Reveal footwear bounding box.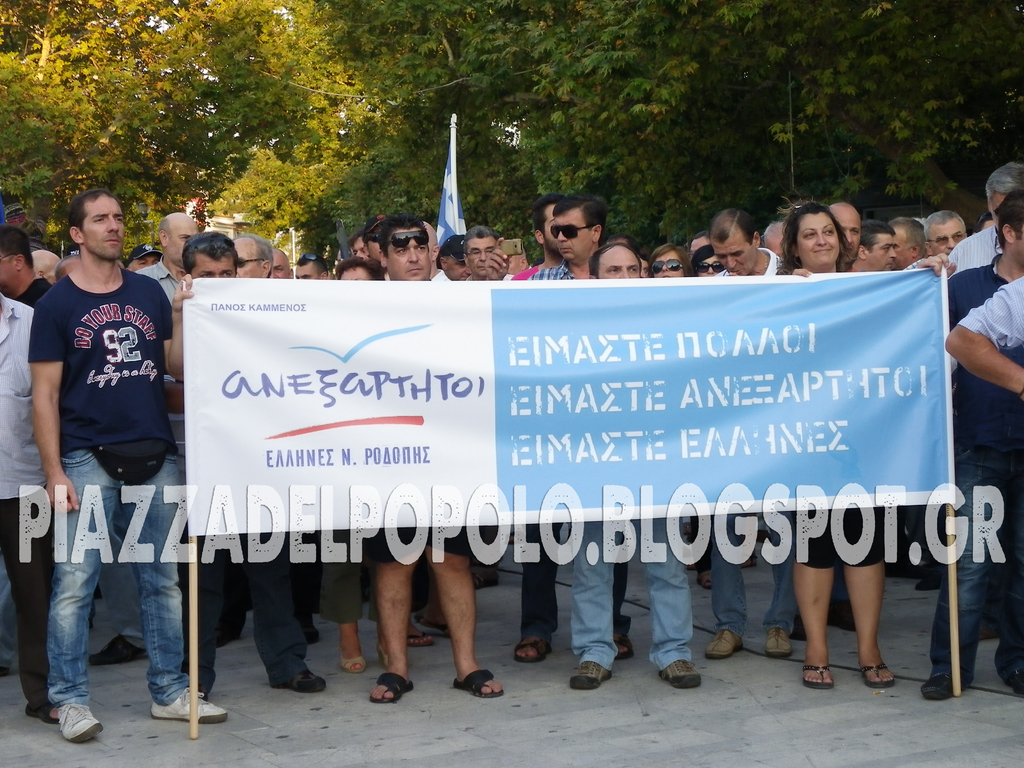
Revealed: (764, 636, 796, 653).
